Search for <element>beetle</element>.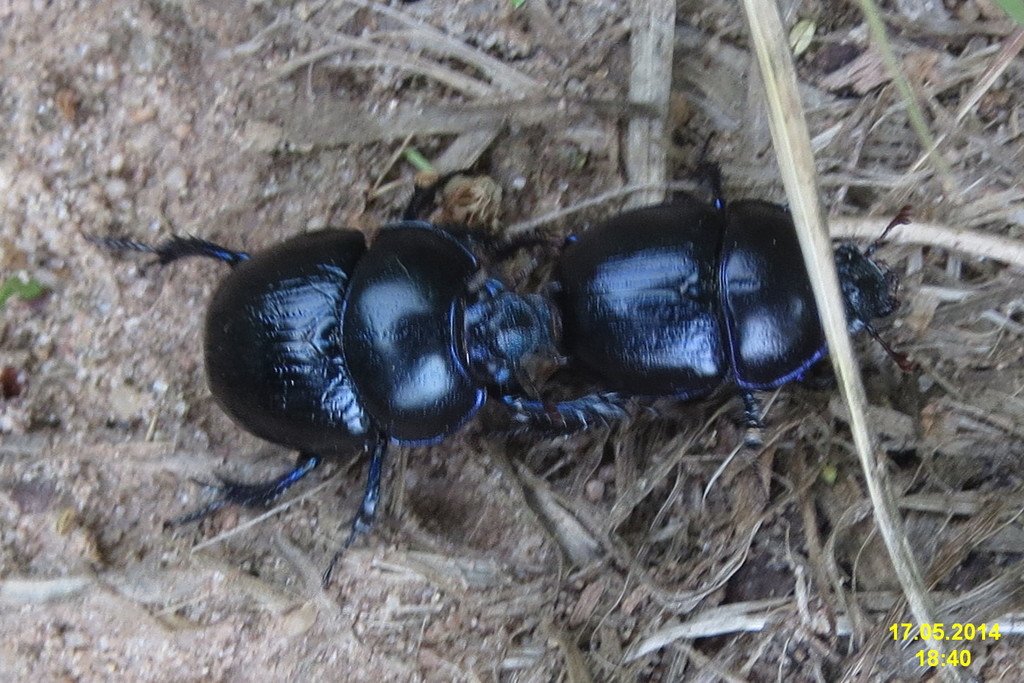
Found at region(184, 139, 905, 609).
